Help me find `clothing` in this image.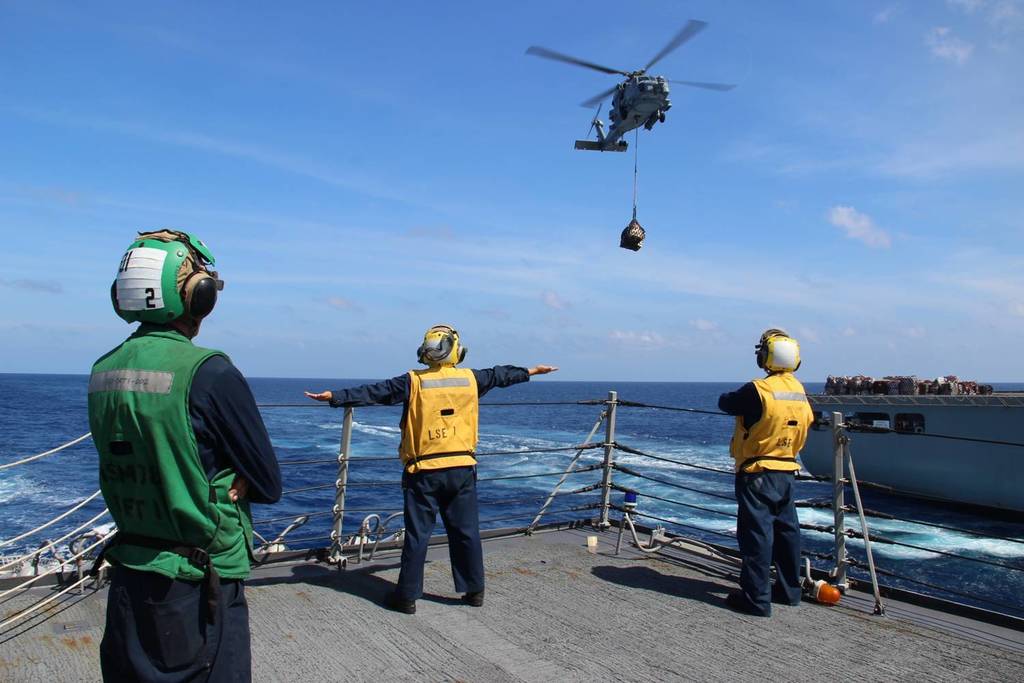
Found it: {"x1": 731, "y1": 334, "x2": 842, "y2": 598}.
